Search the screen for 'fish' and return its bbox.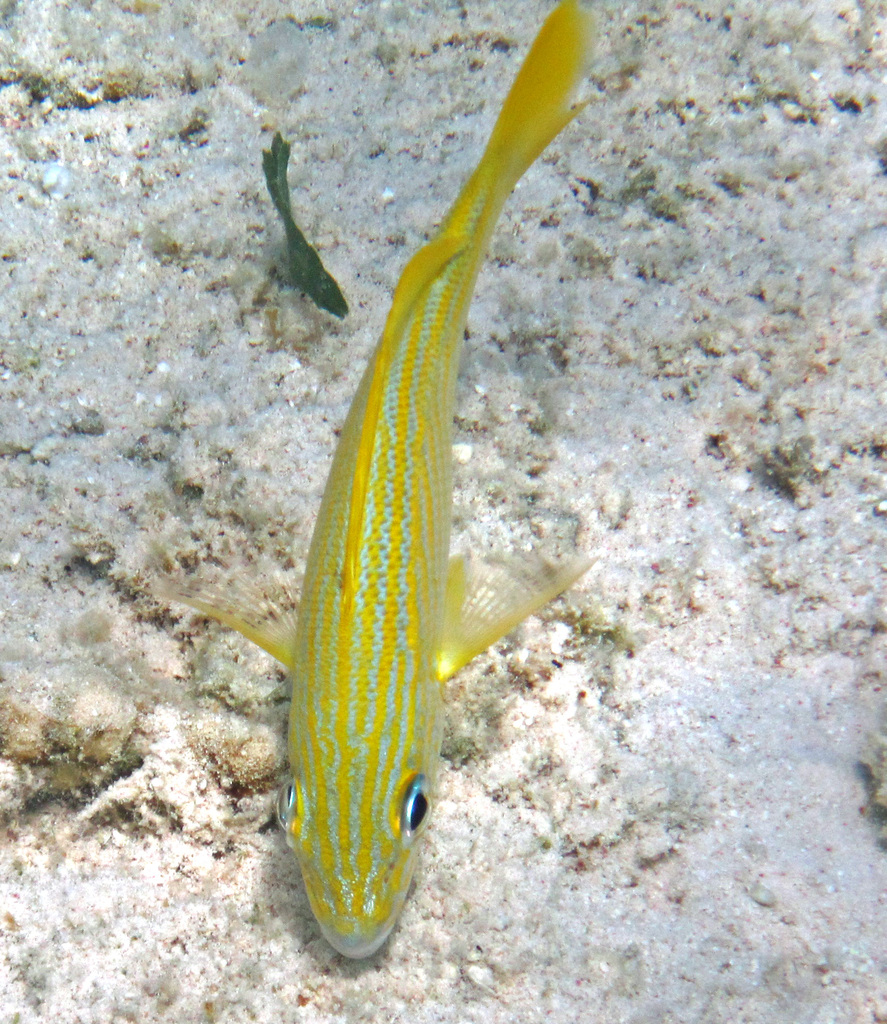
Found: (left=256, top=134, right=350, bottom=312).
